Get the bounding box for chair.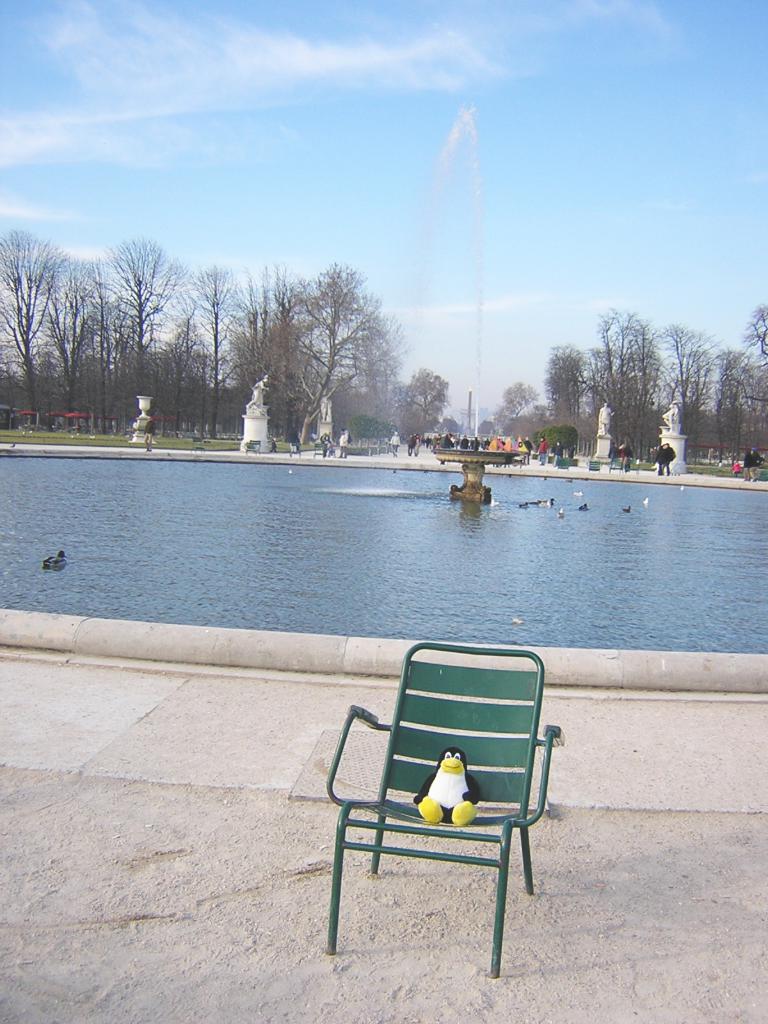
box=[308, 631, 566, 977].
